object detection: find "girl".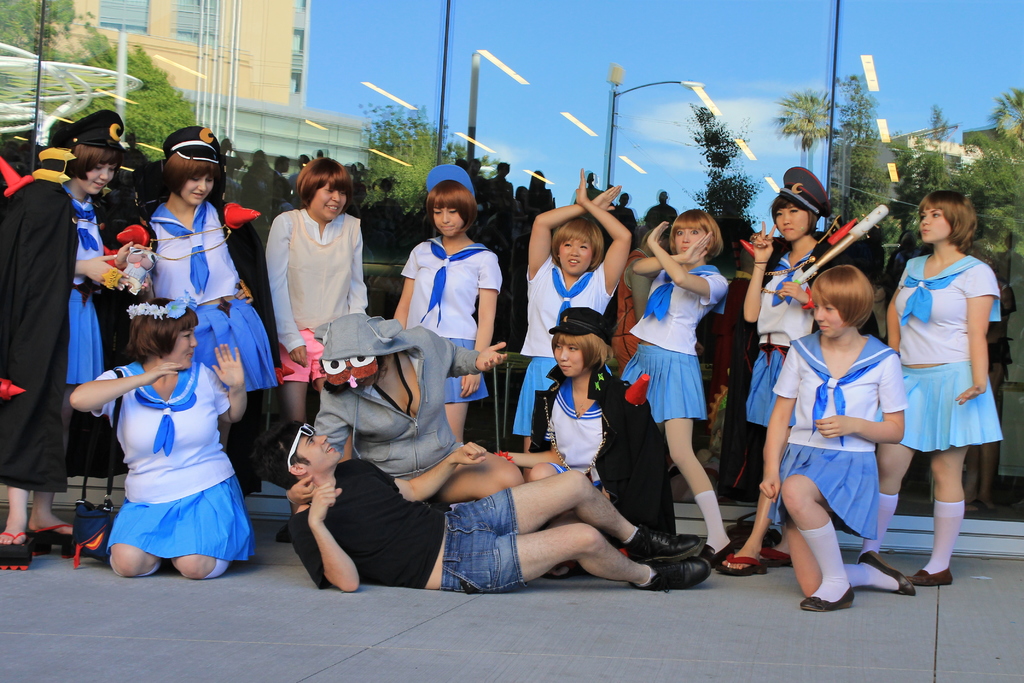
519:175:631:475.
